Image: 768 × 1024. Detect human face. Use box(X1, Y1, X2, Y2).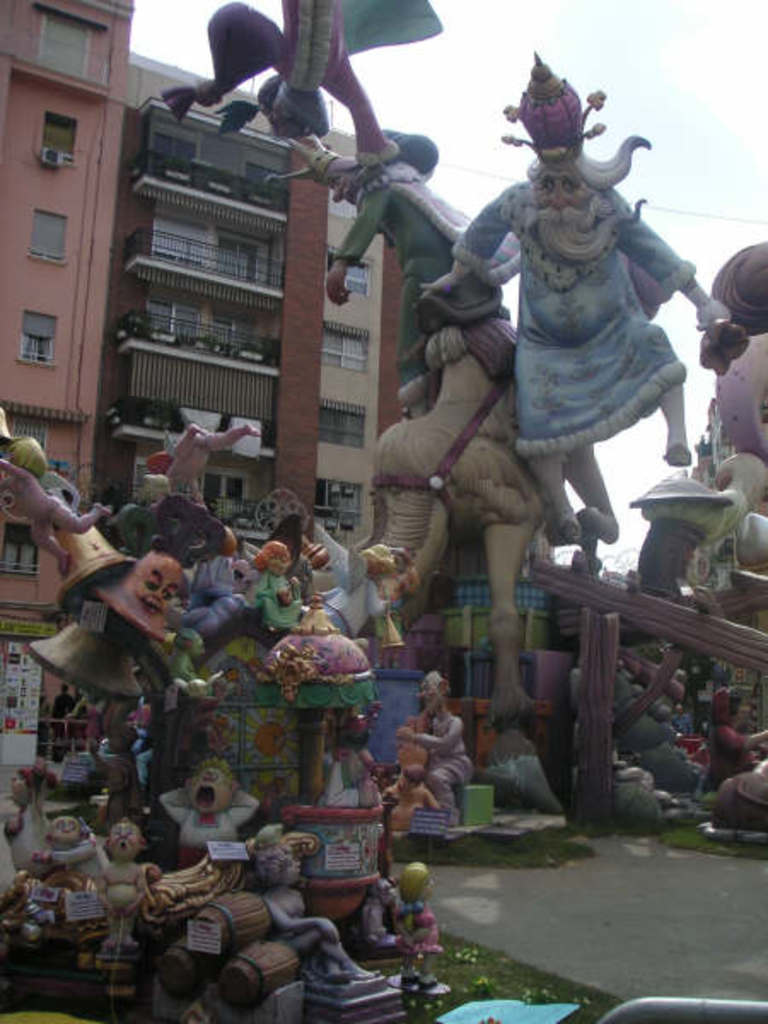
box(189, 766, 230, 811).
